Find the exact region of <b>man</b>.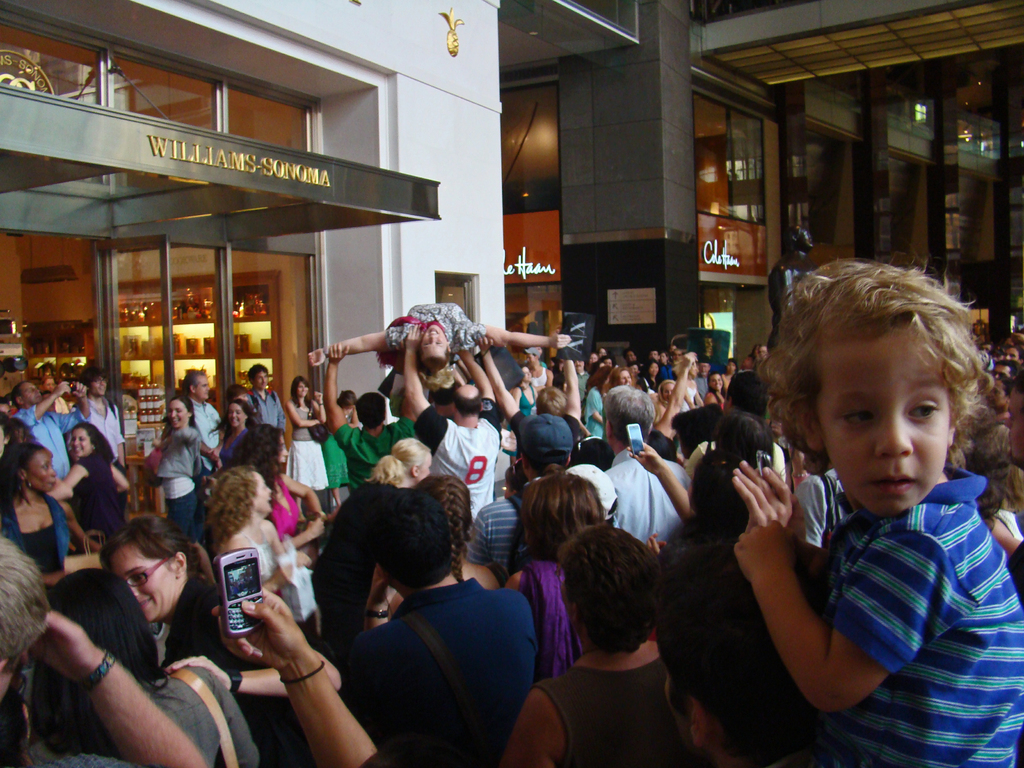
Exact region: Rect(653, 546, 830, 767).
